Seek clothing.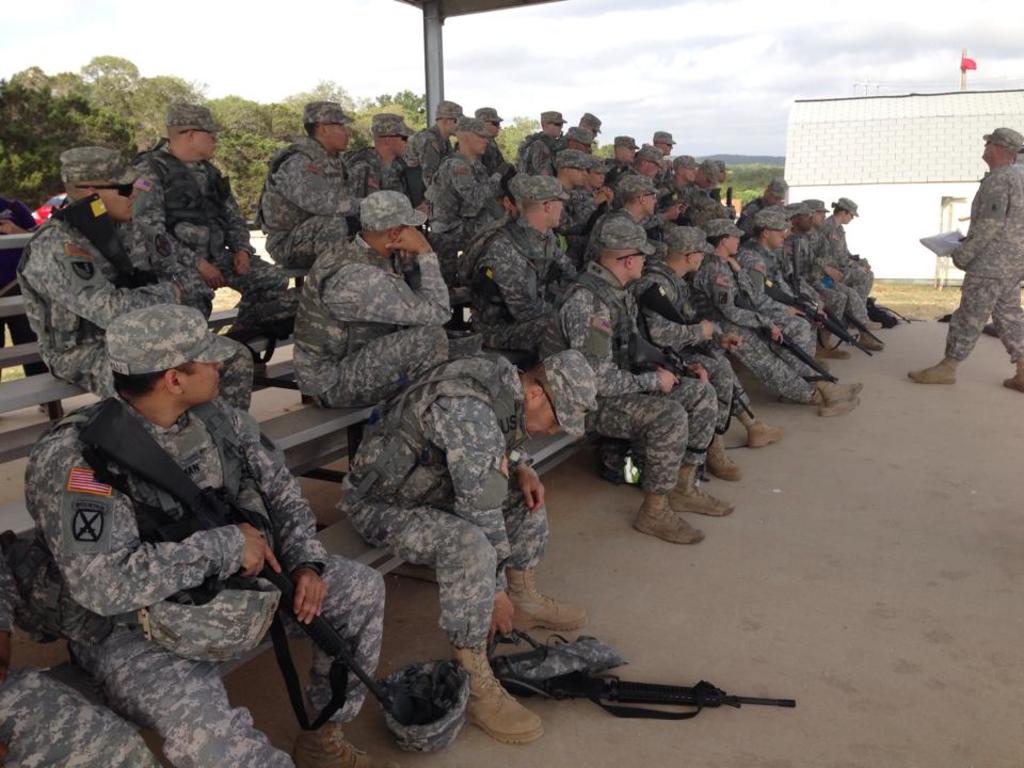
[479, 212, 557, 363].
